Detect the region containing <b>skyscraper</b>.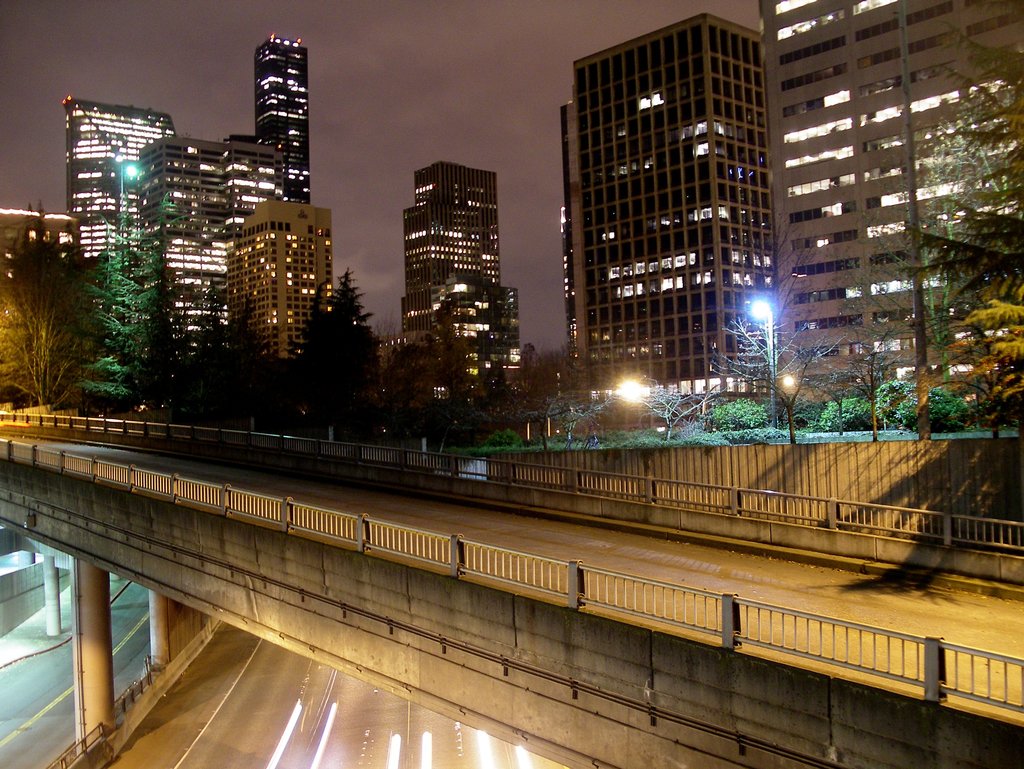
222:197:342:363.
